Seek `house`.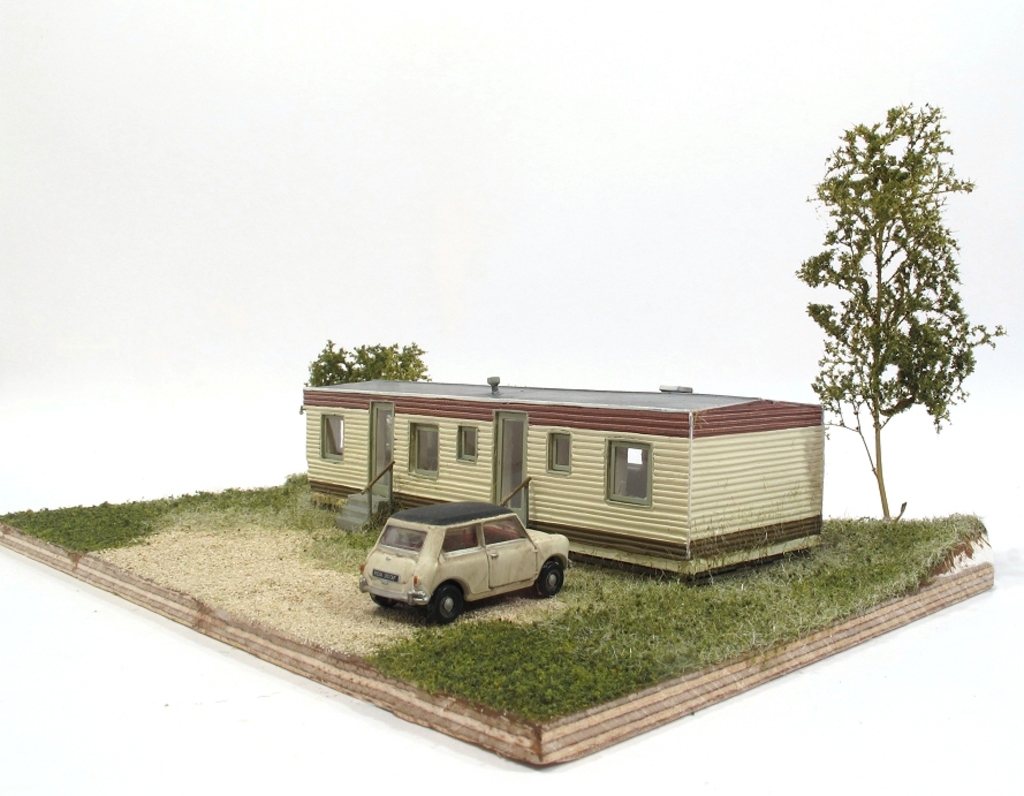
crop(297, 382, 821, 571).
